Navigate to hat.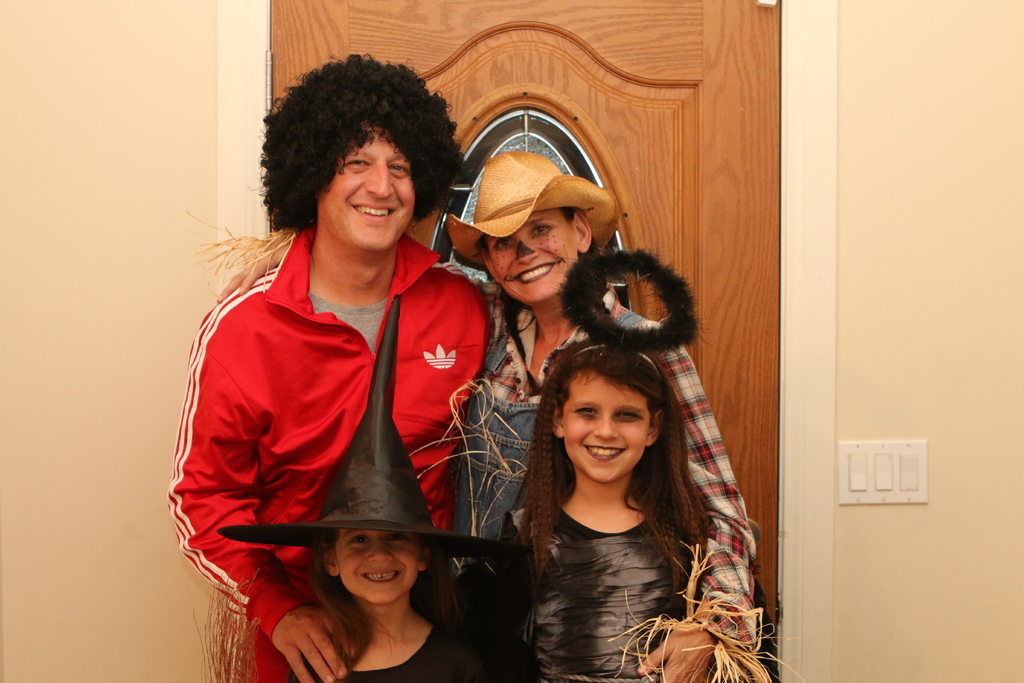
Navigation target: l=445, t=148, r=616, b=270.
